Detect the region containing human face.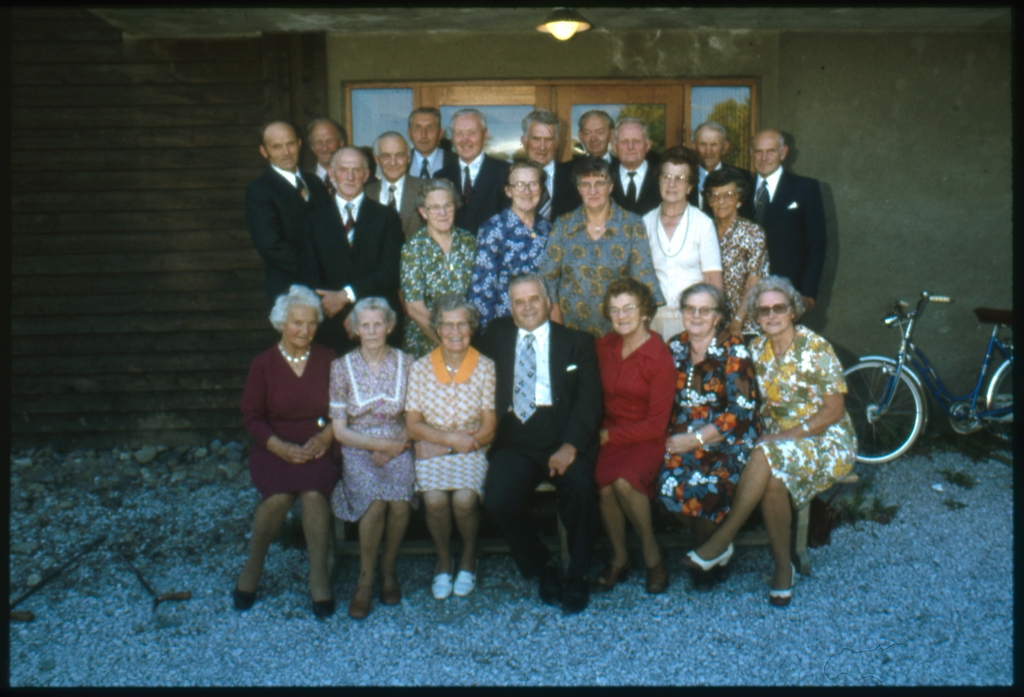
<bbox>680, 290, 719, 335</bbox>.
